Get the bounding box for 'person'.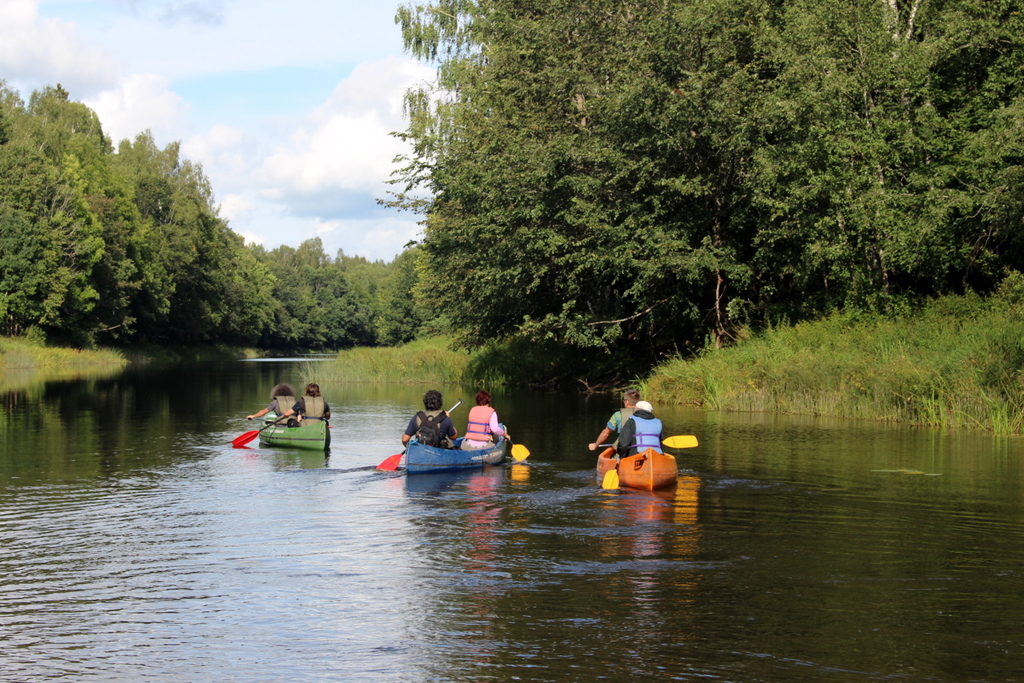
607,398,666,461.
